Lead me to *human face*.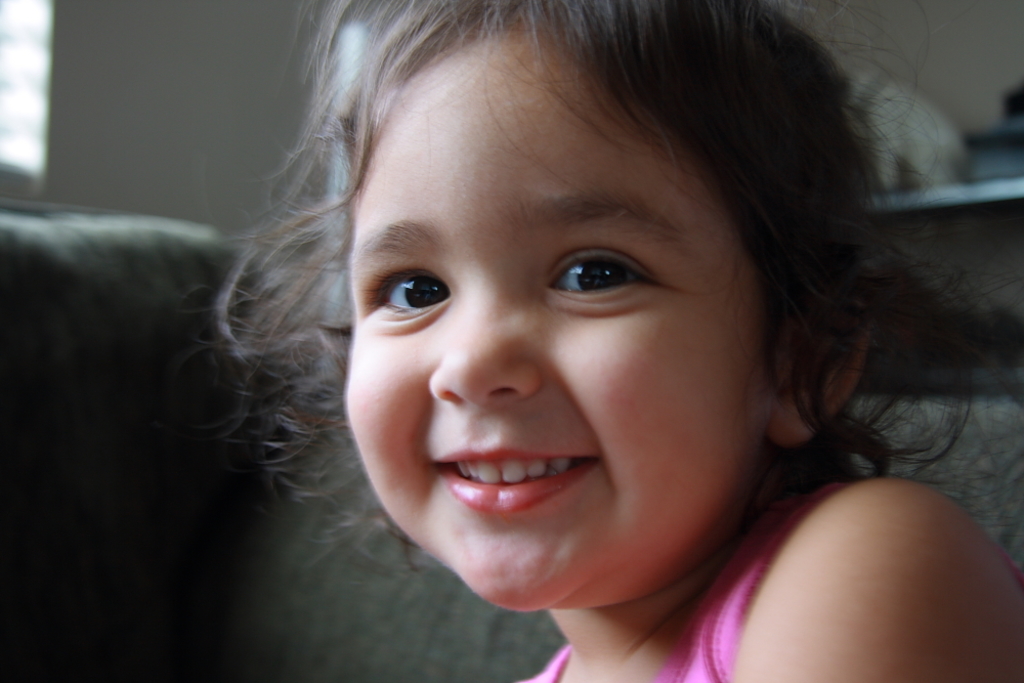
Lead to detection(330, 10, 780, 624).
